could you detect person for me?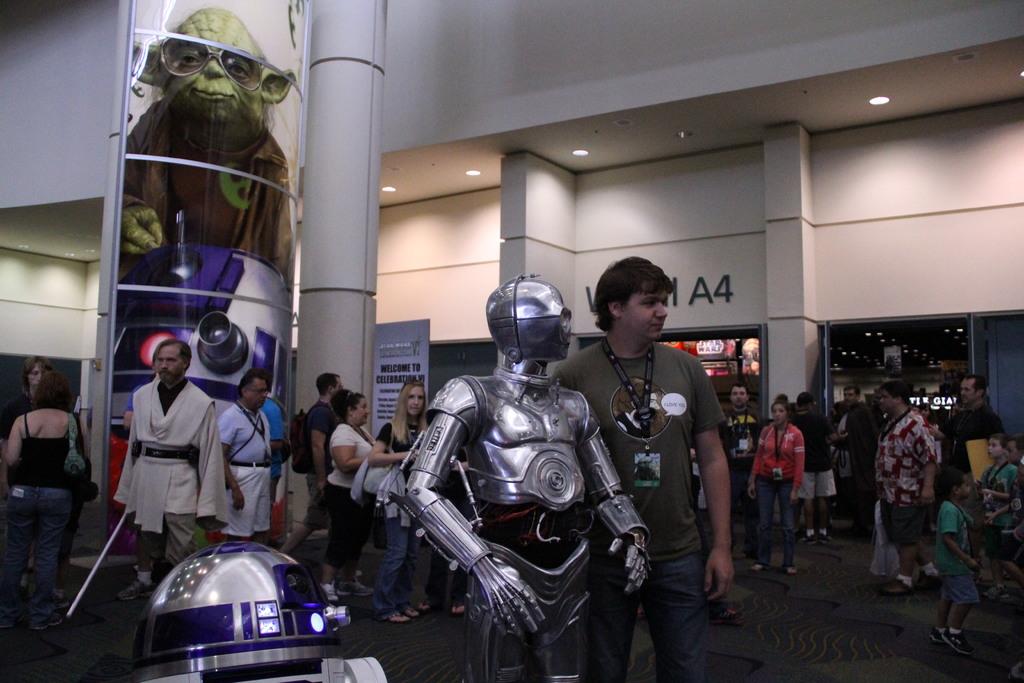
Detection result: 936,365,1023,498.
